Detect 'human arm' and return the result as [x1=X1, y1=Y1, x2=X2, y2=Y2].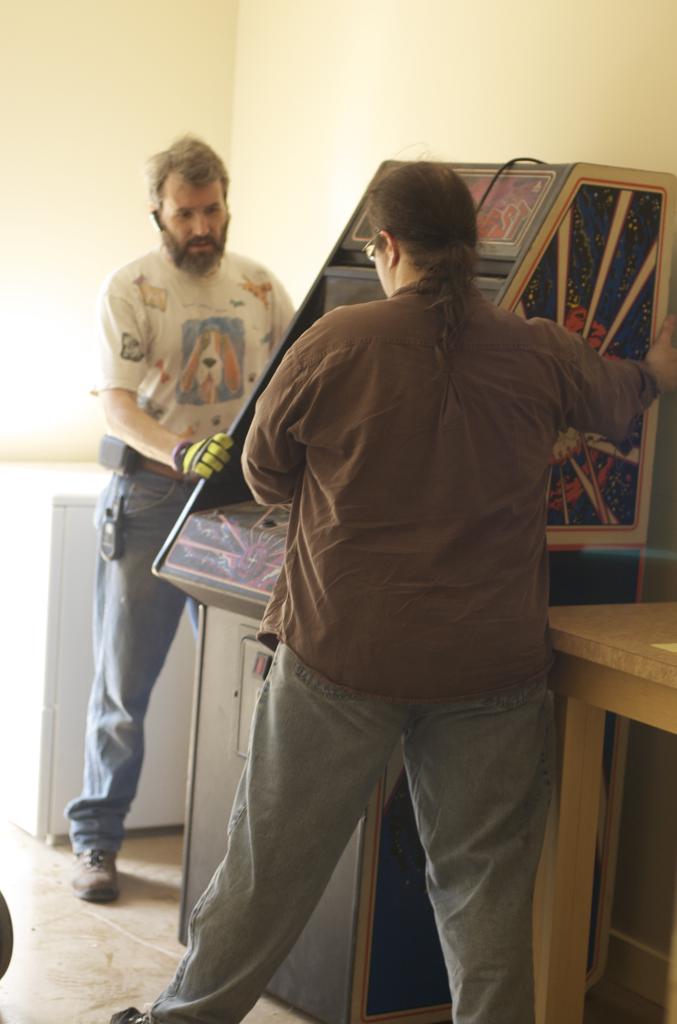
[x1=111, y1=269, x2=239, y2=468].
